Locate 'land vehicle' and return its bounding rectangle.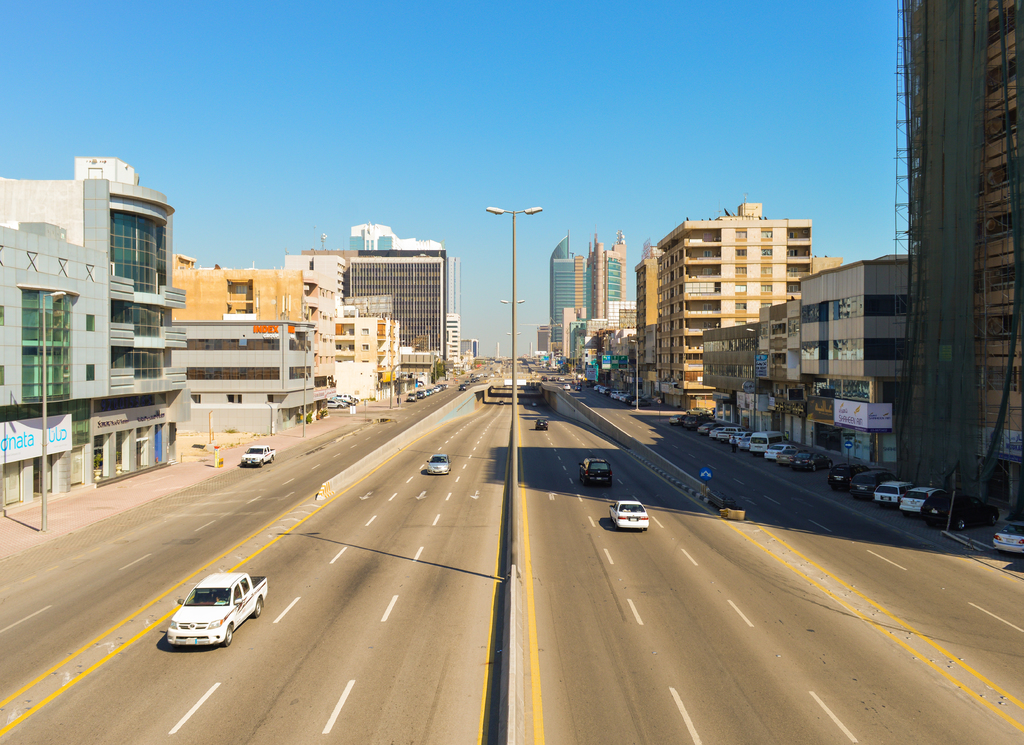
[left=707, top=405, right=717, bottom=416].
